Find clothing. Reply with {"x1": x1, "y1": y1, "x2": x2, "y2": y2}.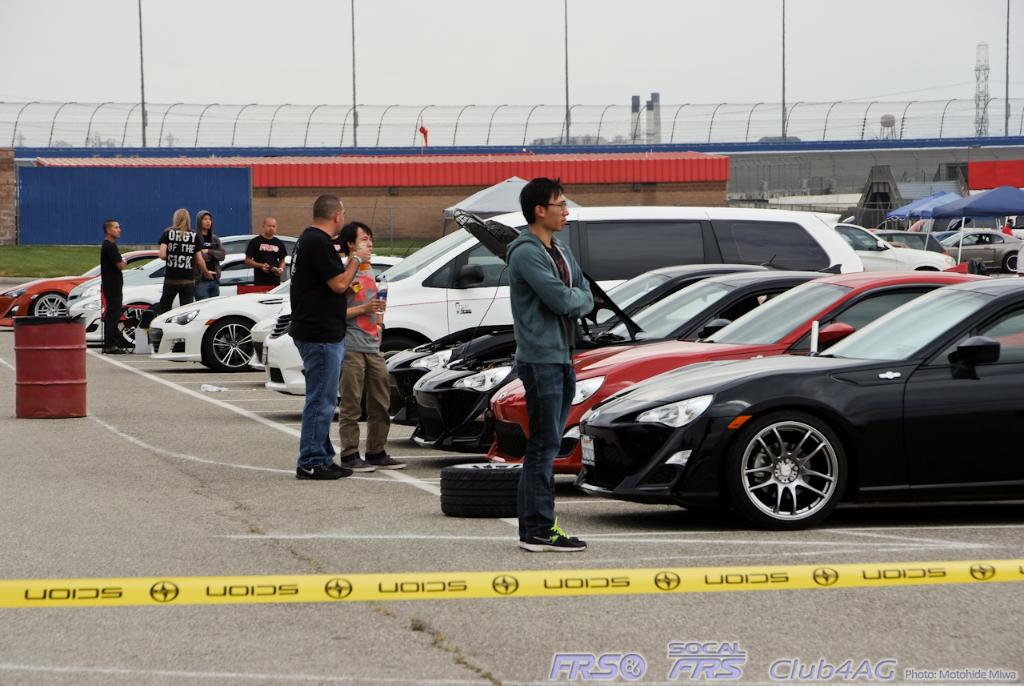
{"x1": 245, "y1": 238, "x2": 294, "y2": 289}.
